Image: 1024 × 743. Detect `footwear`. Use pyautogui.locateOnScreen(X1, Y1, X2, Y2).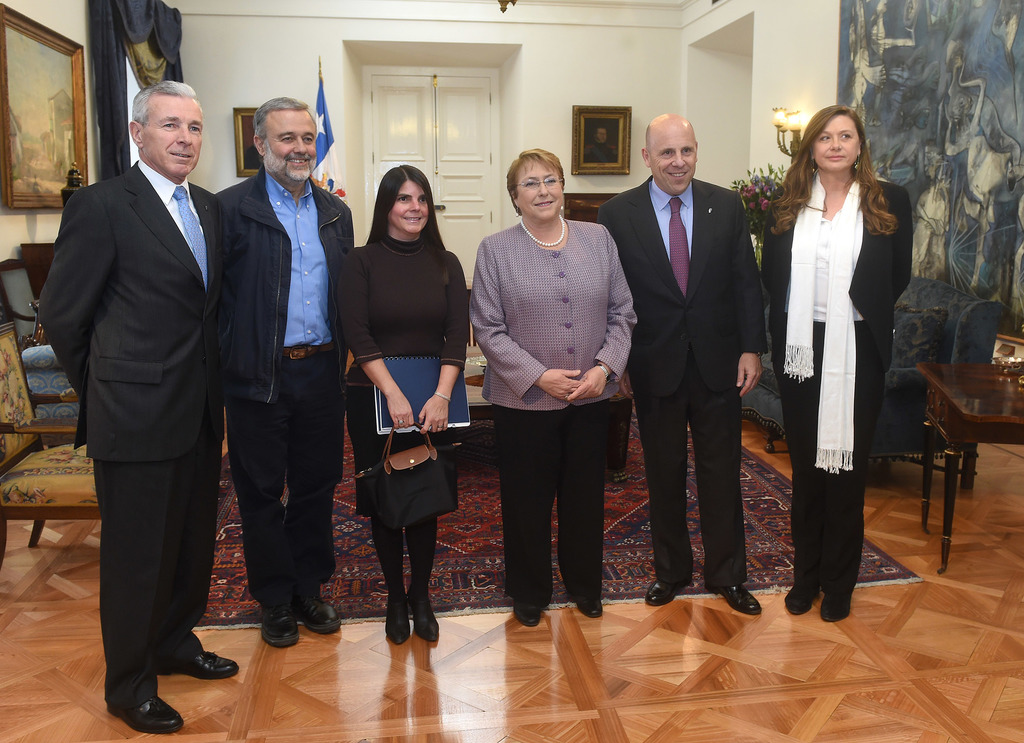
pyautogui.locateOnScreen(782, 581, 820, 617).
